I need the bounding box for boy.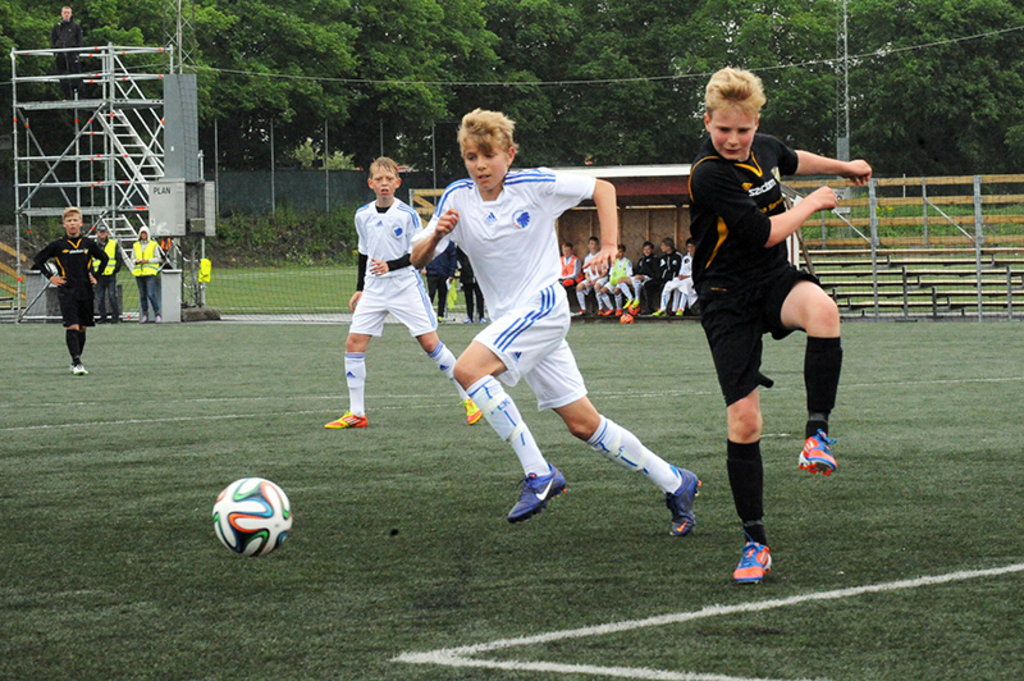
Here it is: BBox(321, 151, 485, 426).
